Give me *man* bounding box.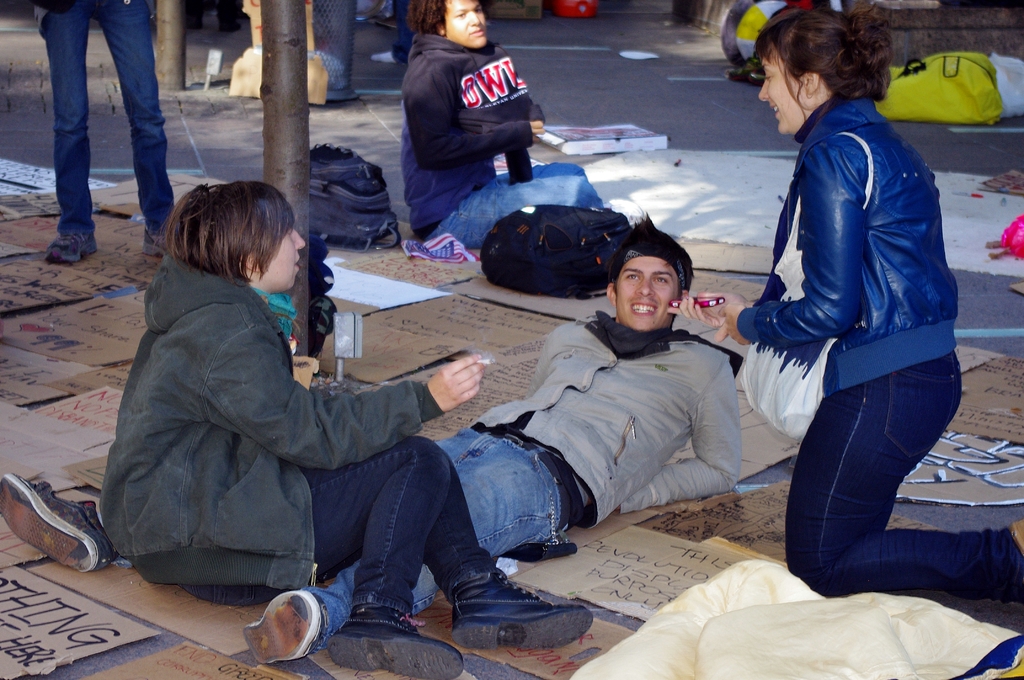
{"x1": 0, "y1": 216, "x2": 767, "y2": 668}.
